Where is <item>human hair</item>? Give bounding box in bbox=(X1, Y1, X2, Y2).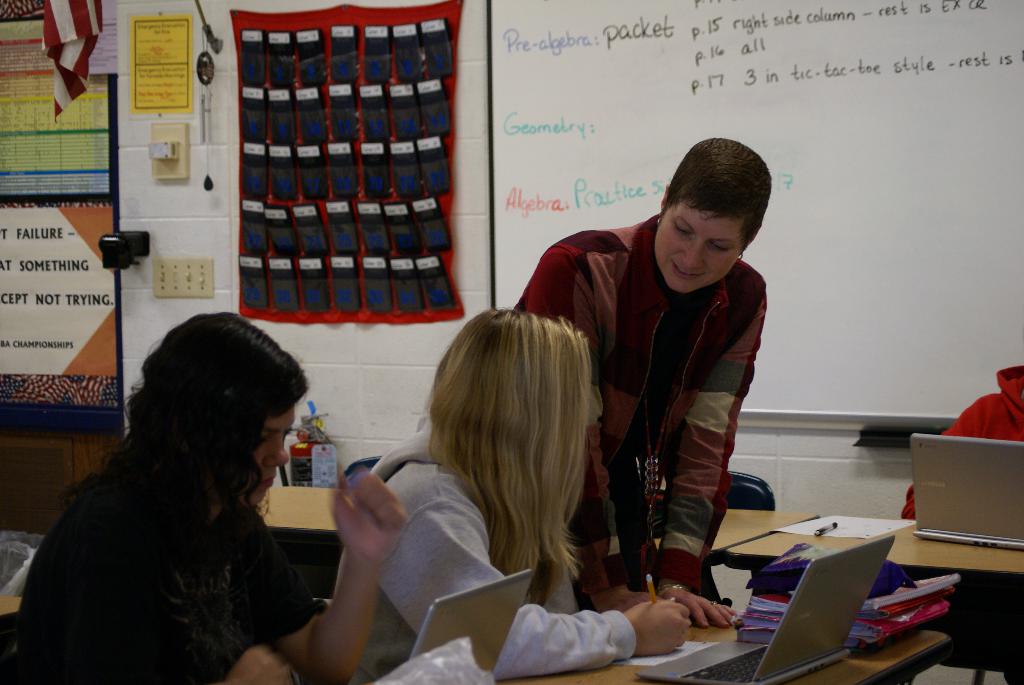
bbox=(659, 138, 771, 251).
